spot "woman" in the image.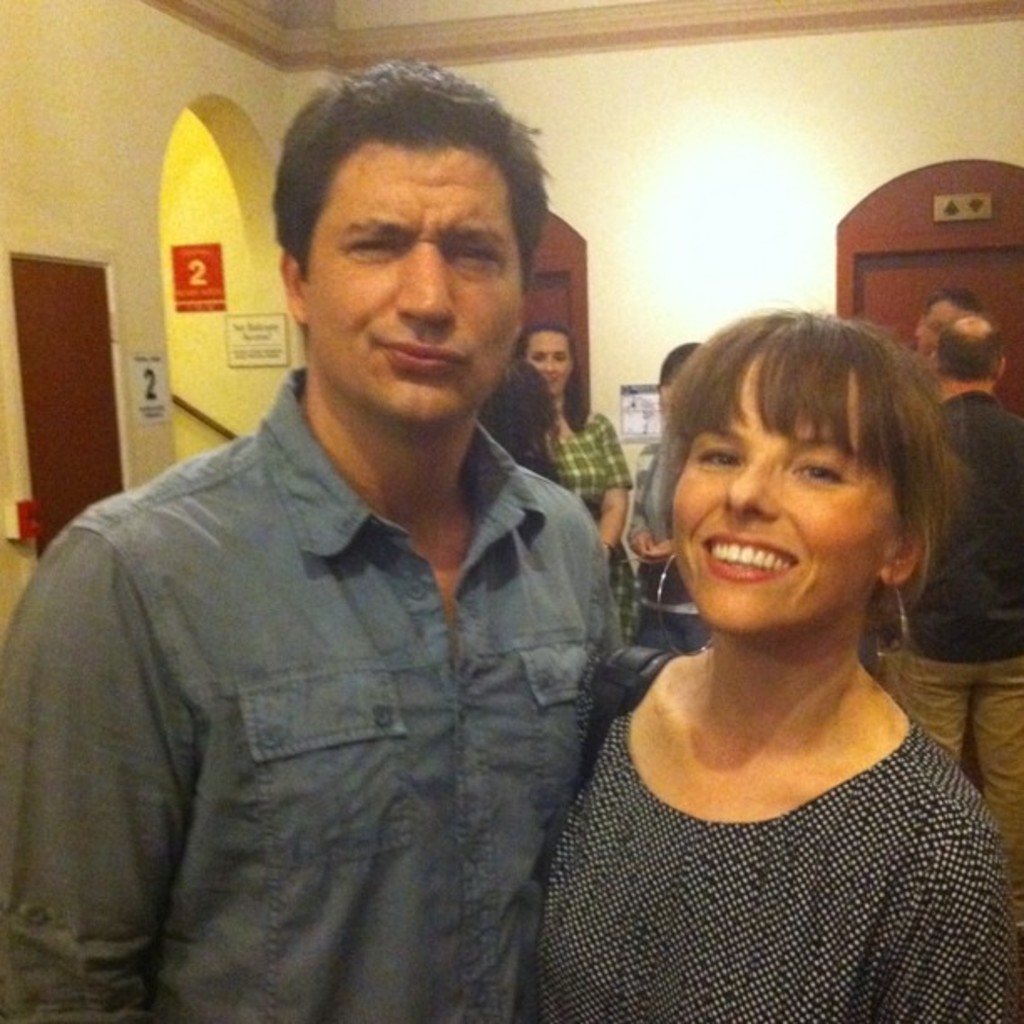
"woman" found at pyautogui.locateOnScreen(499, 269, 1023, 999).
